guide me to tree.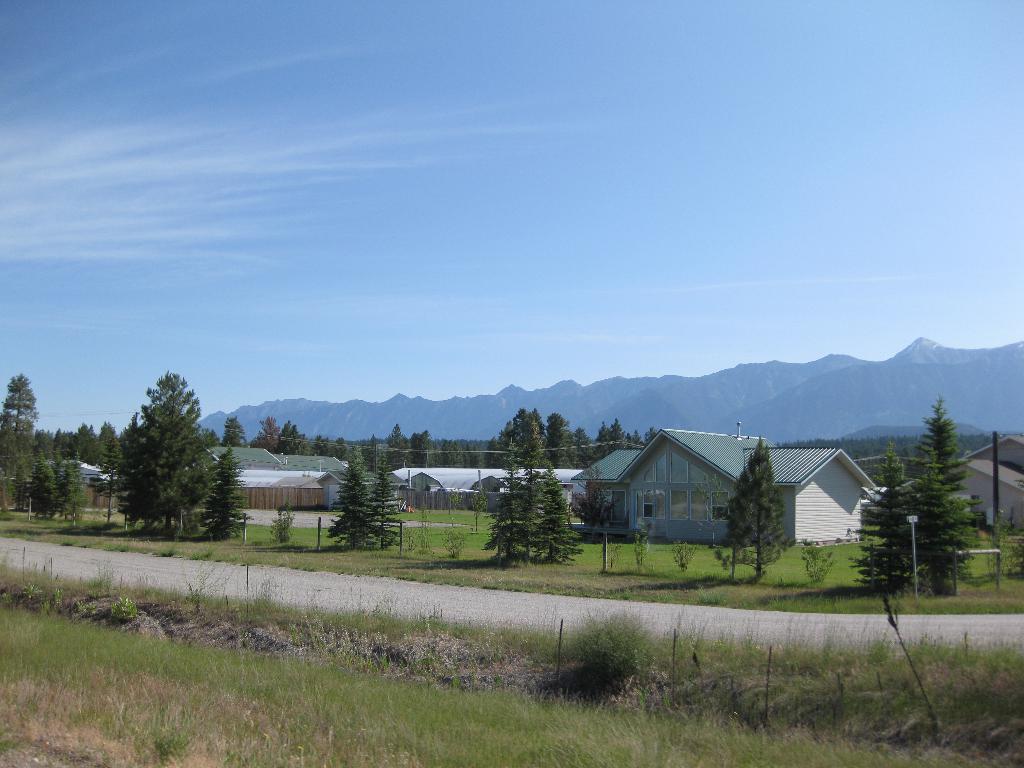
Guidance: left=0, top=367, right=43, bottom=506.
